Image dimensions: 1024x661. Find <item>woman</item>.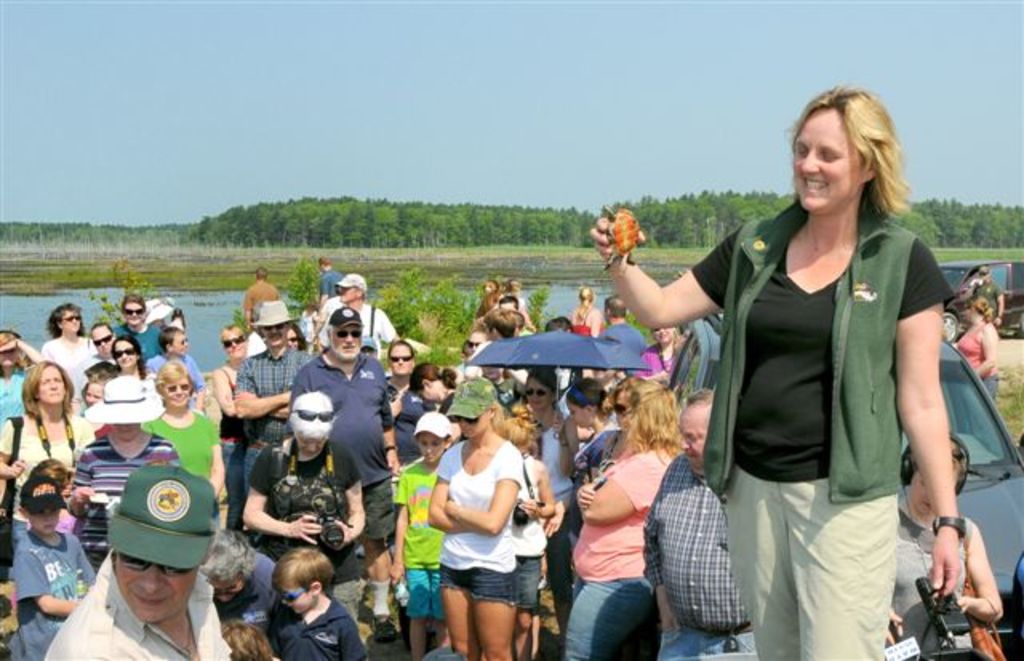
x1=952 y1=296 x2=1002 y2=400.
